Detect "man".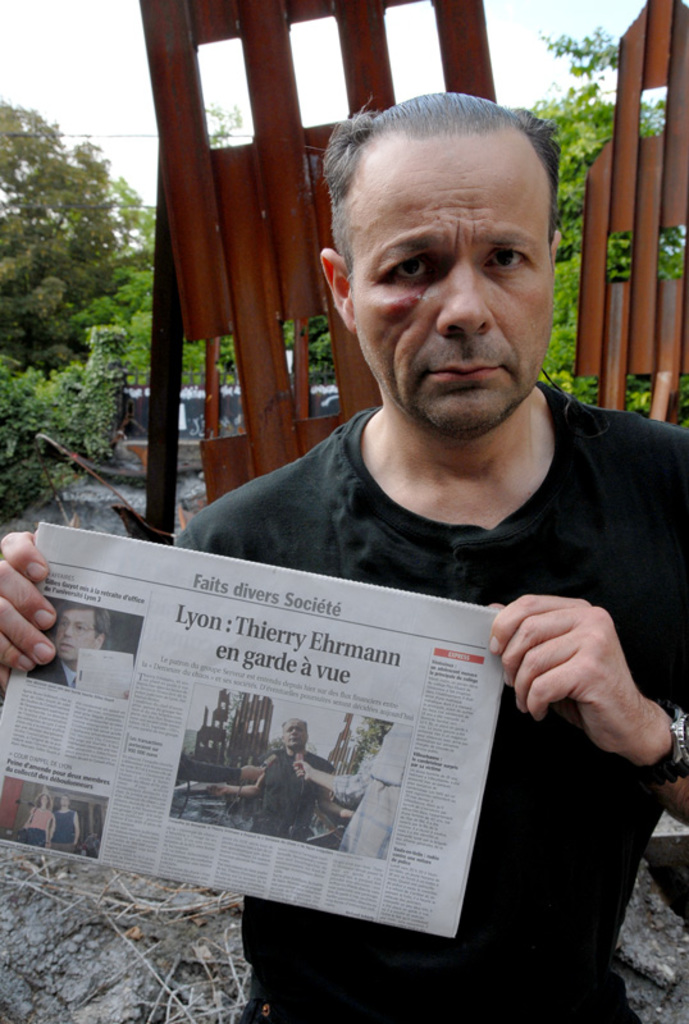
Detected at BBox(247, 717, 333, 836).
